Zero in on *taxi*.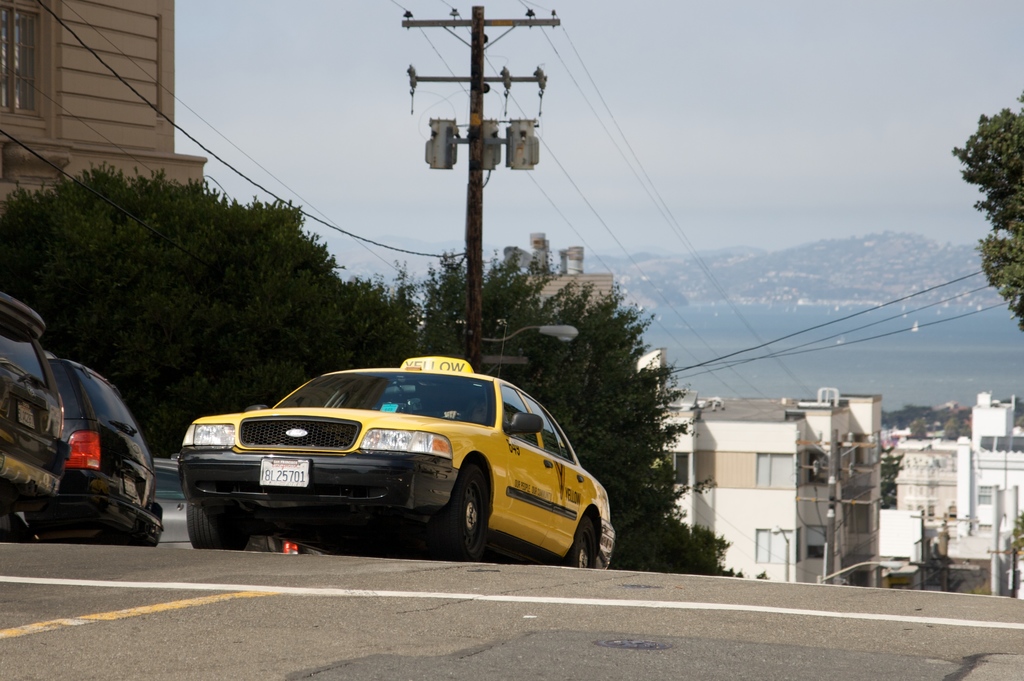
Zeroed in: (177,358,618,568).
